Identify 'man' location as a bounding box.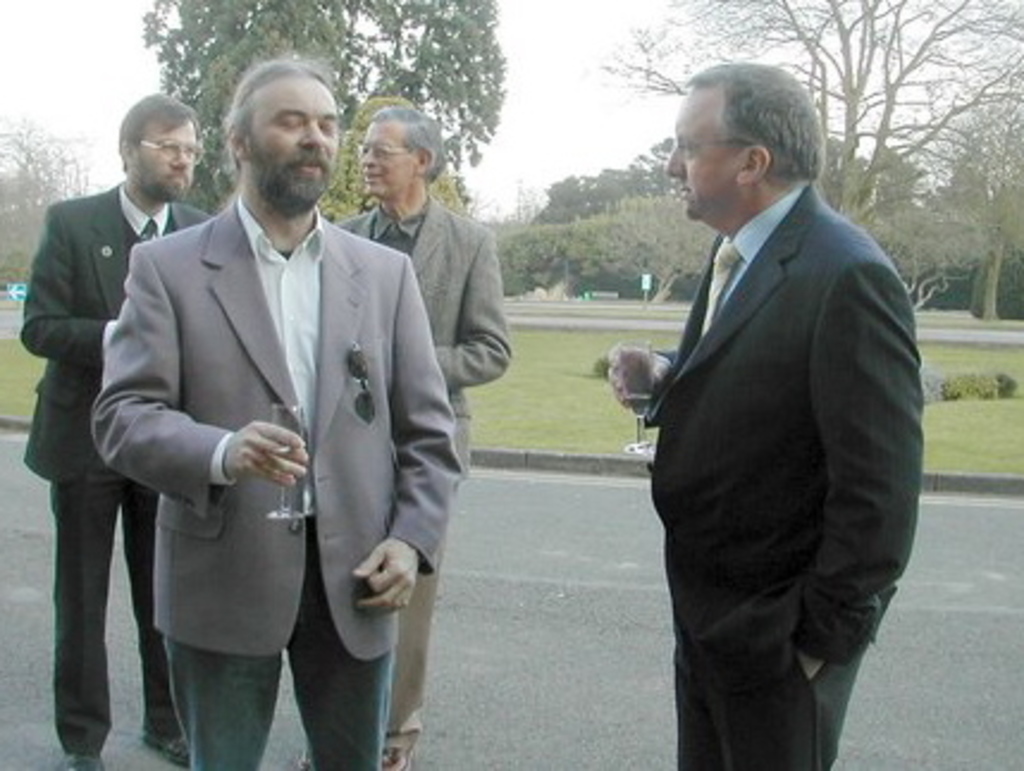
<bbox>332, 103, 516, 769</bbox>.
